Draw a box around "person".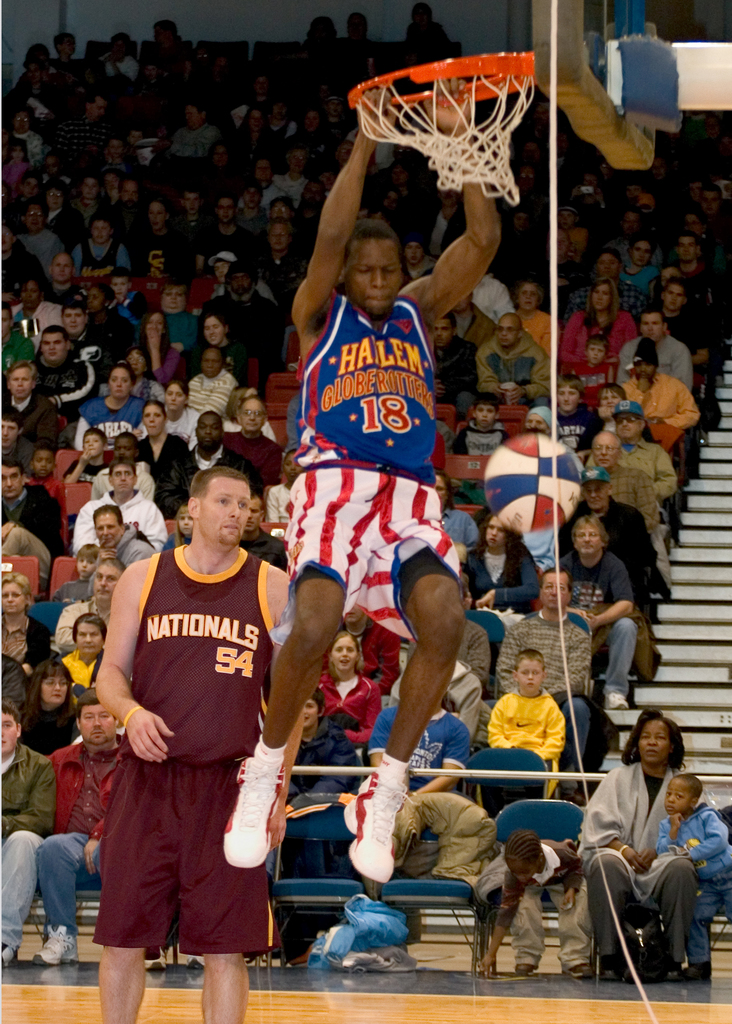
{"x1": 128, "y1": 307, "x2": 188, "y2": 382}.
